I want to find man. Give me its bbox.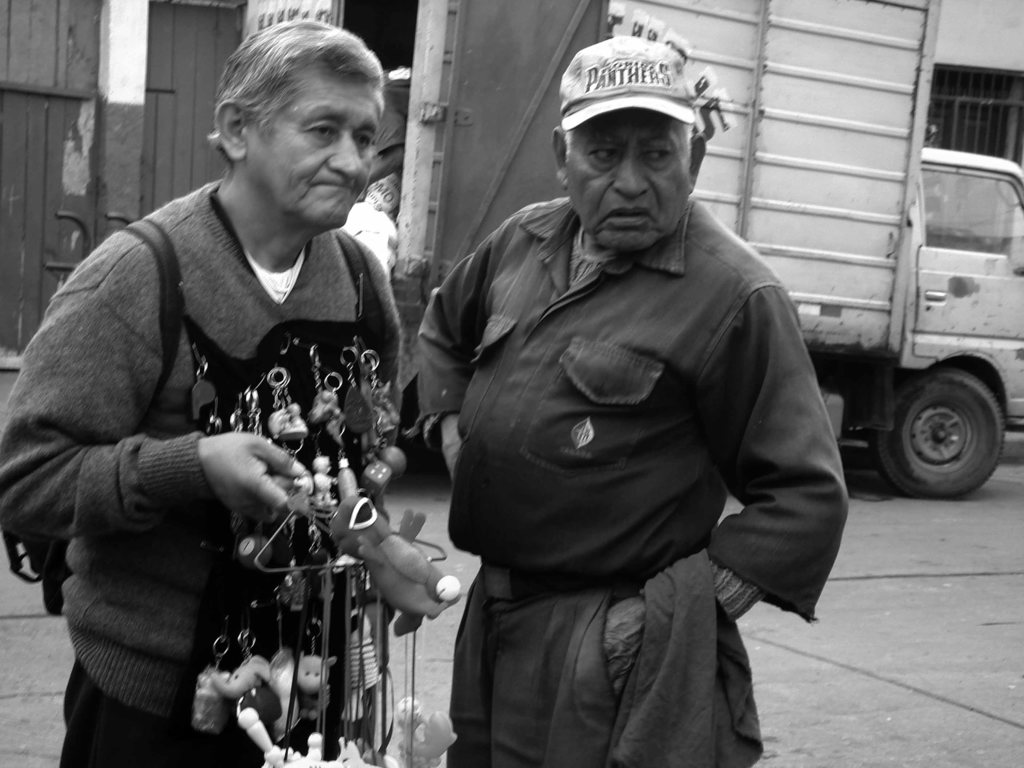
bbox=[412, 22, 860, 759].
